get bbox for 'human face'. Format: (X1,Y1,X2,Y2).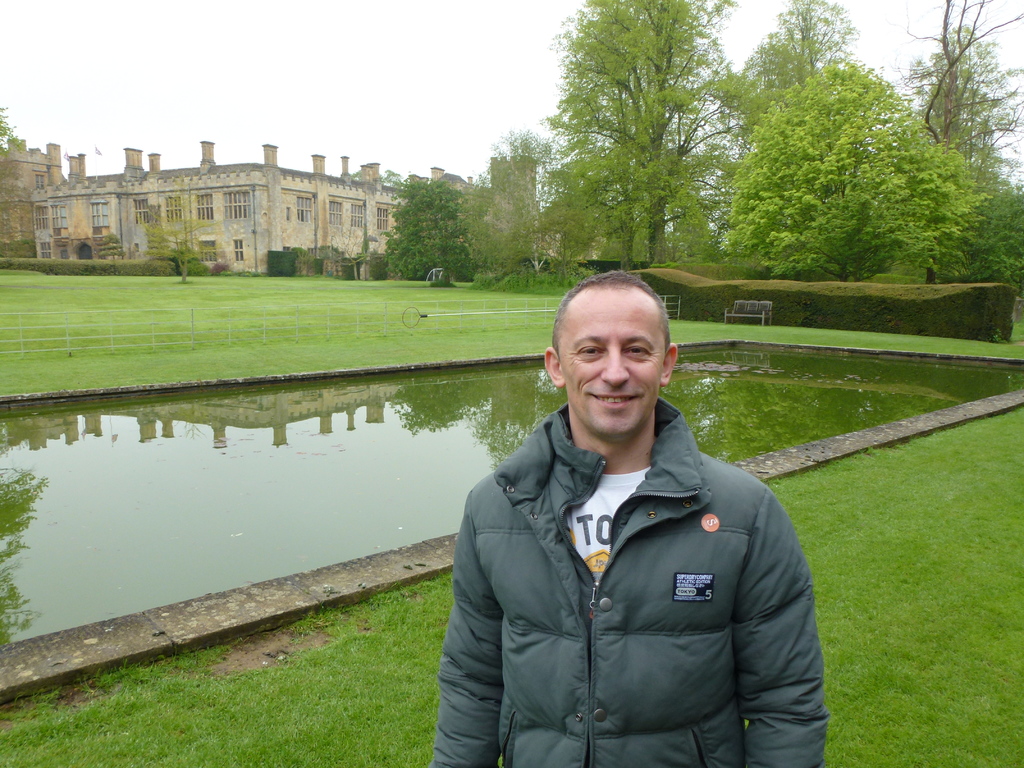
(555,282,666,437).
